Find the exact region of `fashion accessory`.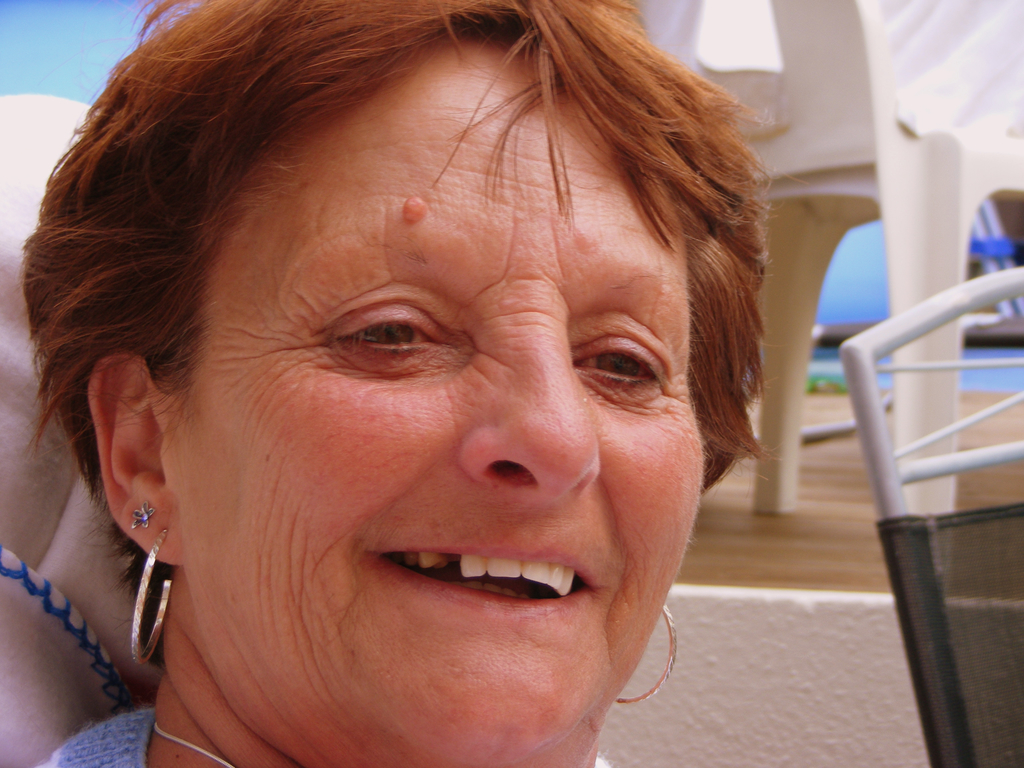
Exact region: [143, 716, 230, 767].
